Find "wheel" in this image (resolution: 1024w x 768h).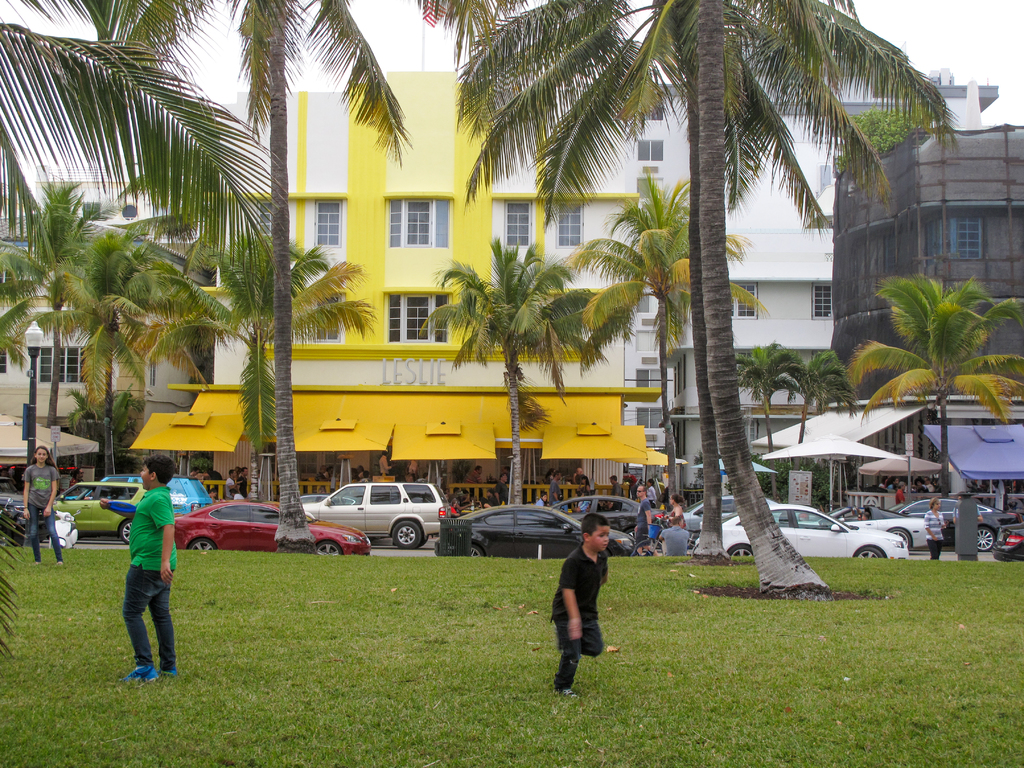
pyautogui.locateOnScreen(888, 529, 912, 546).
